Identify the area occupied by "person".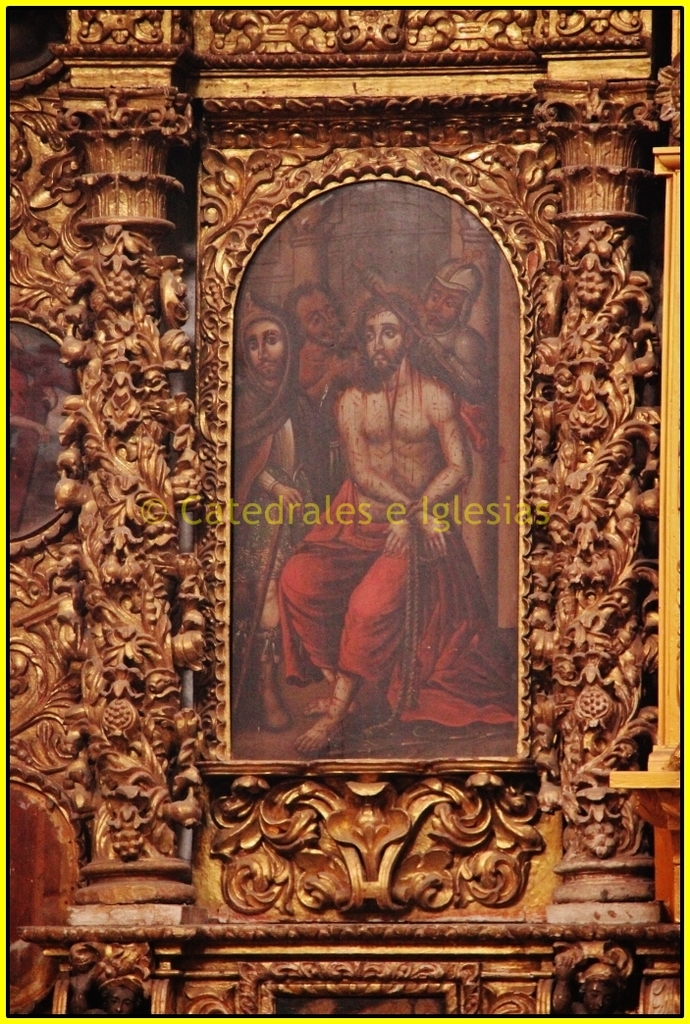
Area: locate(230, 311, 329, 688).
